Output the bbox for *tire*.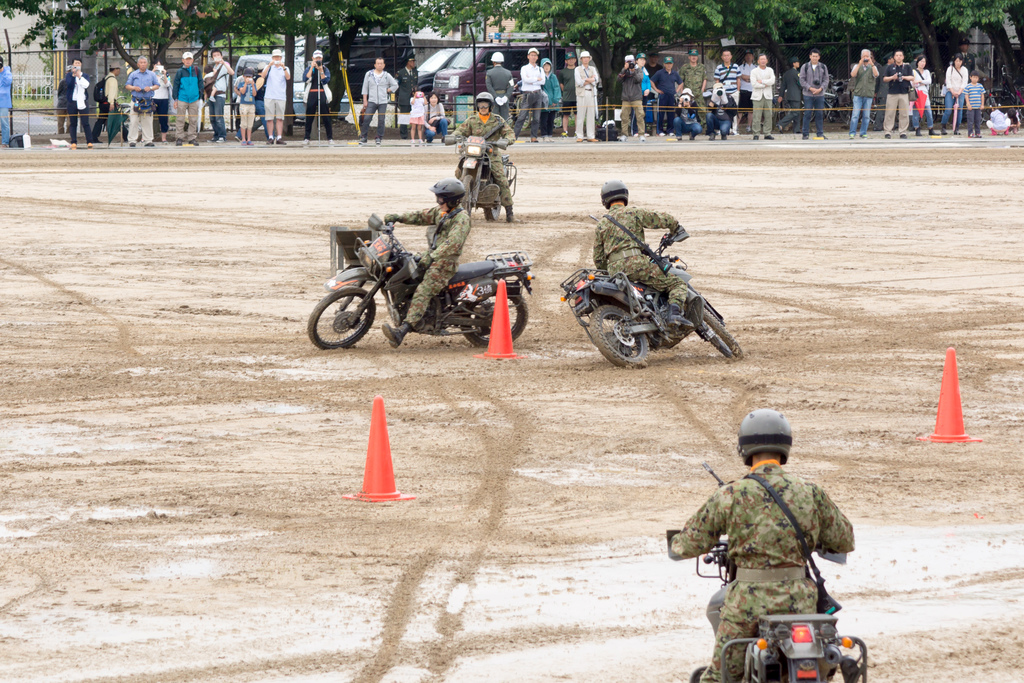
{"x1": 484, "y1": 188, "x2": 501, "y2": 220}.
